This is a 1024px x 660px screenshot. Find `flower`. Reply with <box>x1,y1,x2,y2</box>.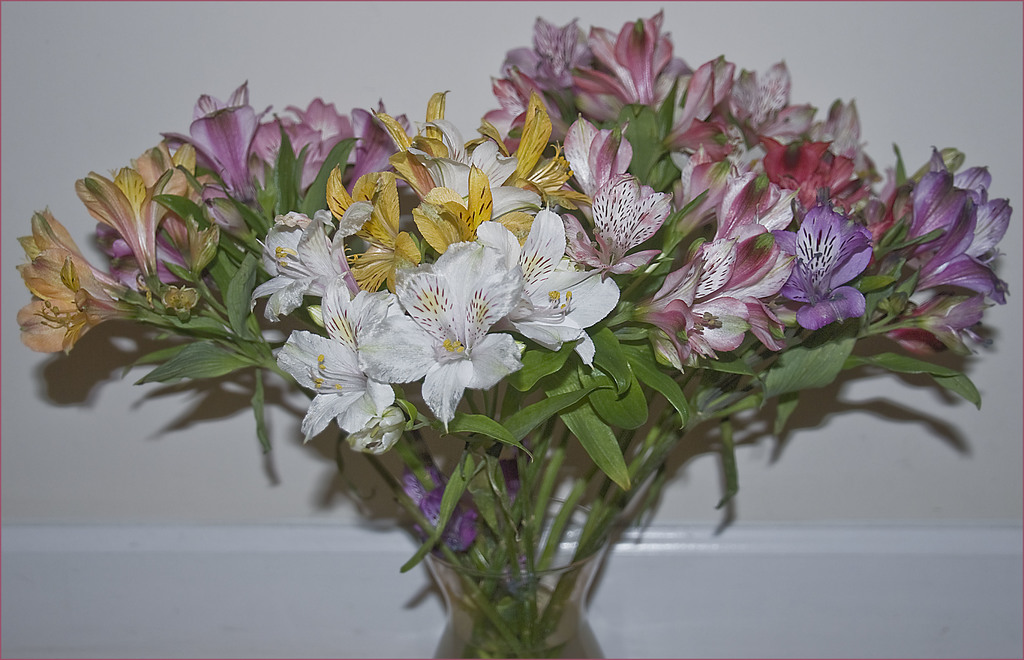
<box>572,170,668,281</box>.
